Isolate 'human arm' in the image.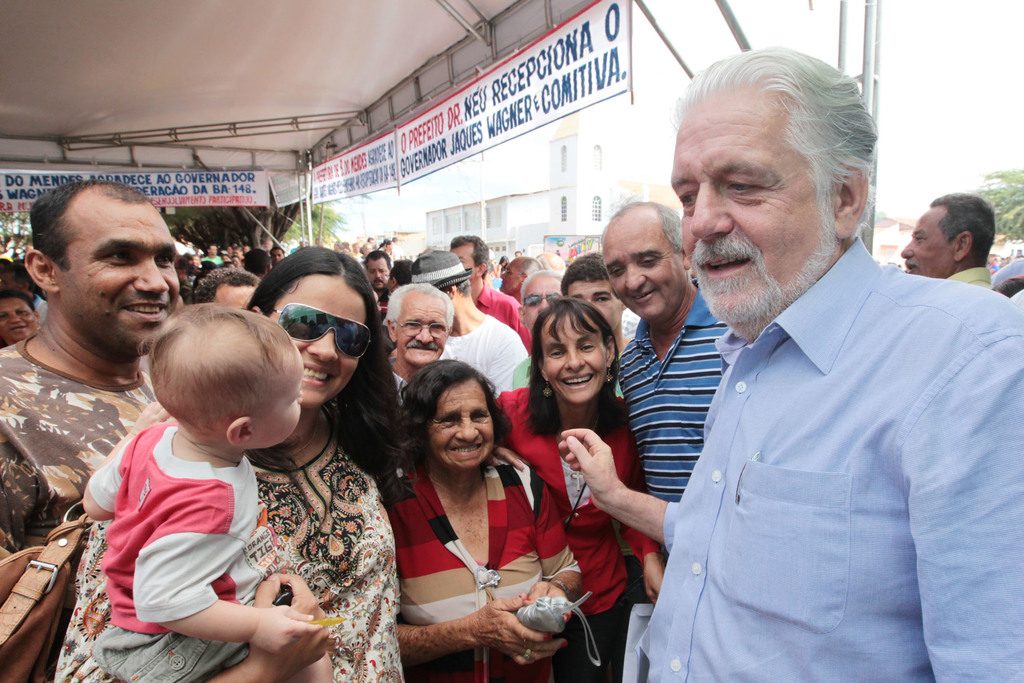
Isolated region: locate(484, 441, 531, 472).
